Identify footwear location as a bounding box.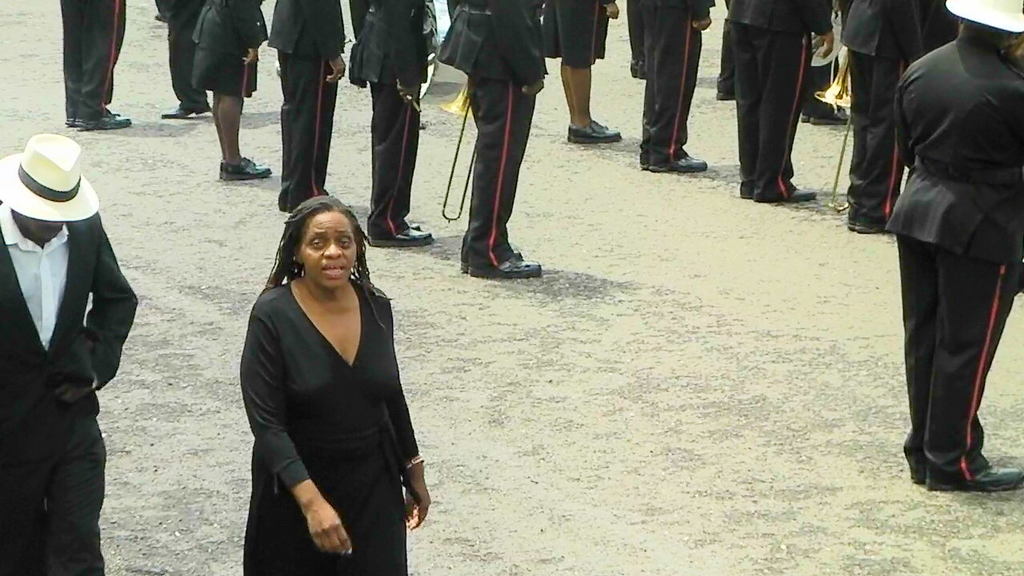
[left=634, top=55, right=643, bottom=80].
